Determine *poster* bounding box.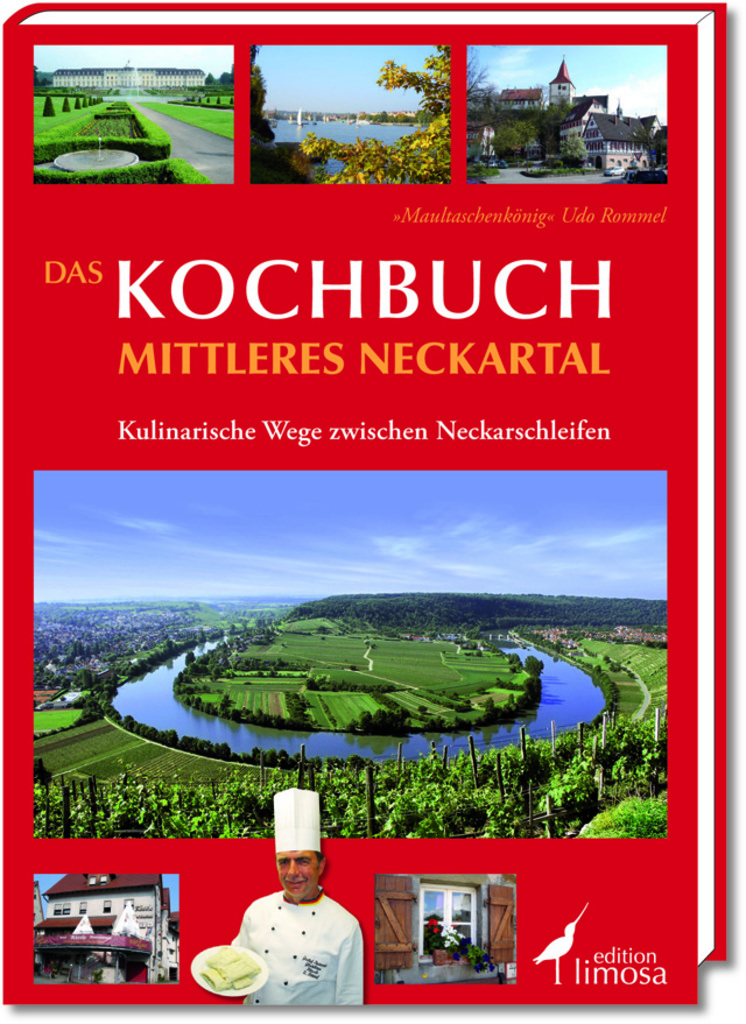
Determined: x1=0 y1=0 x2=745 y2=1023.
